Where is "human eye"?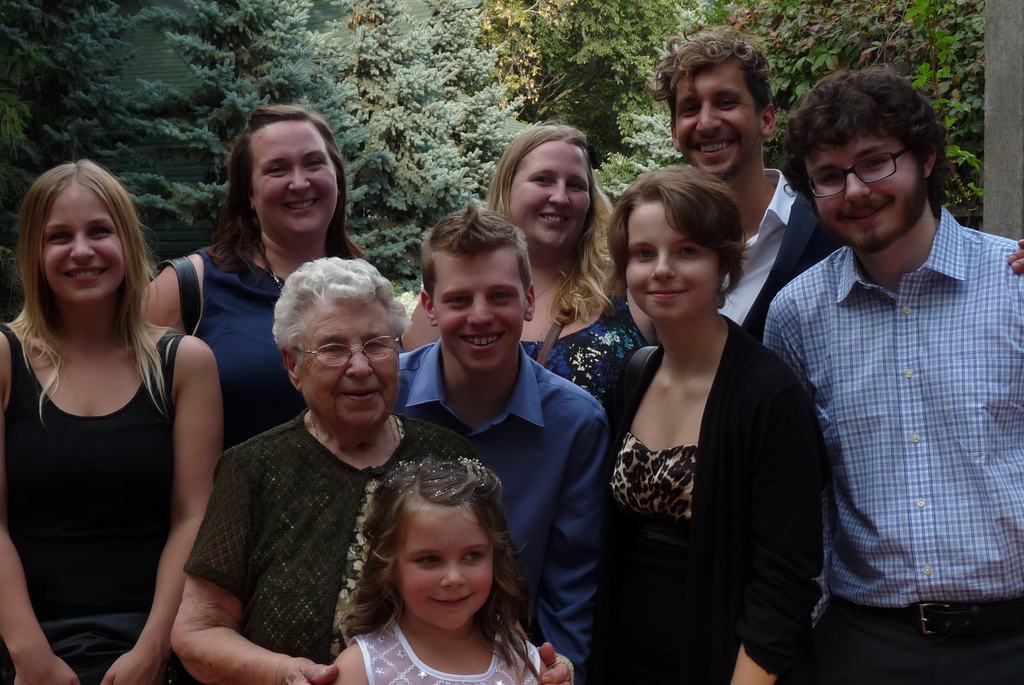
<bbox>817, 172, 840, 182</bbox>.
